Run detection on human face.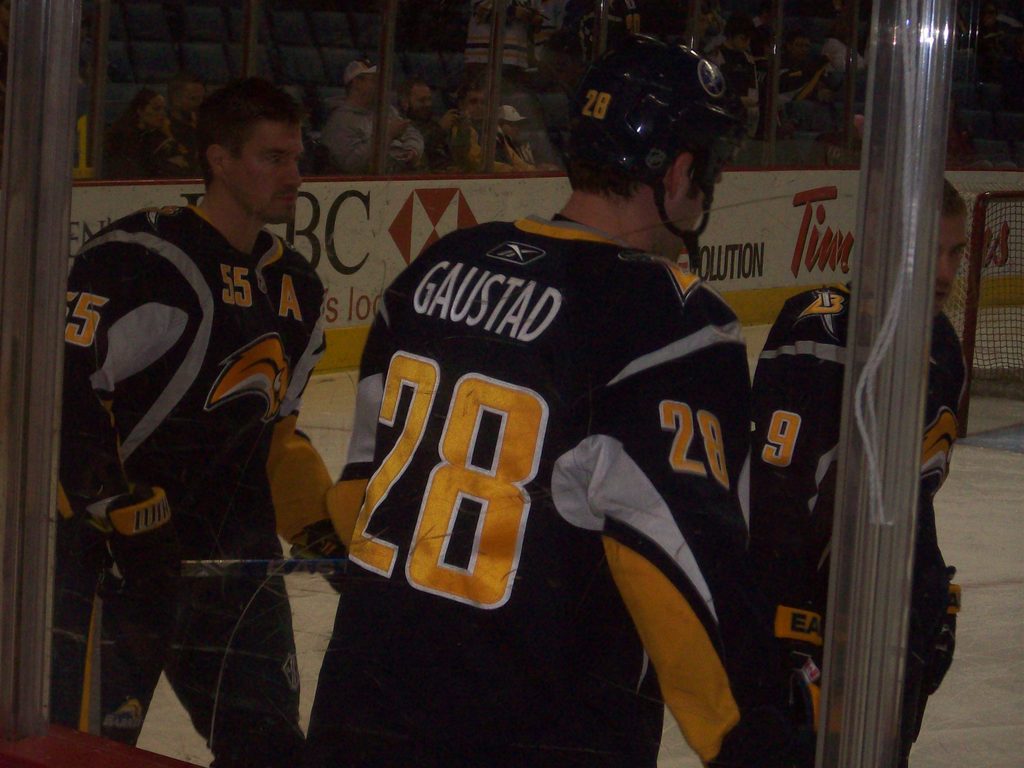
Result: region(412, 88, 433, 122).
